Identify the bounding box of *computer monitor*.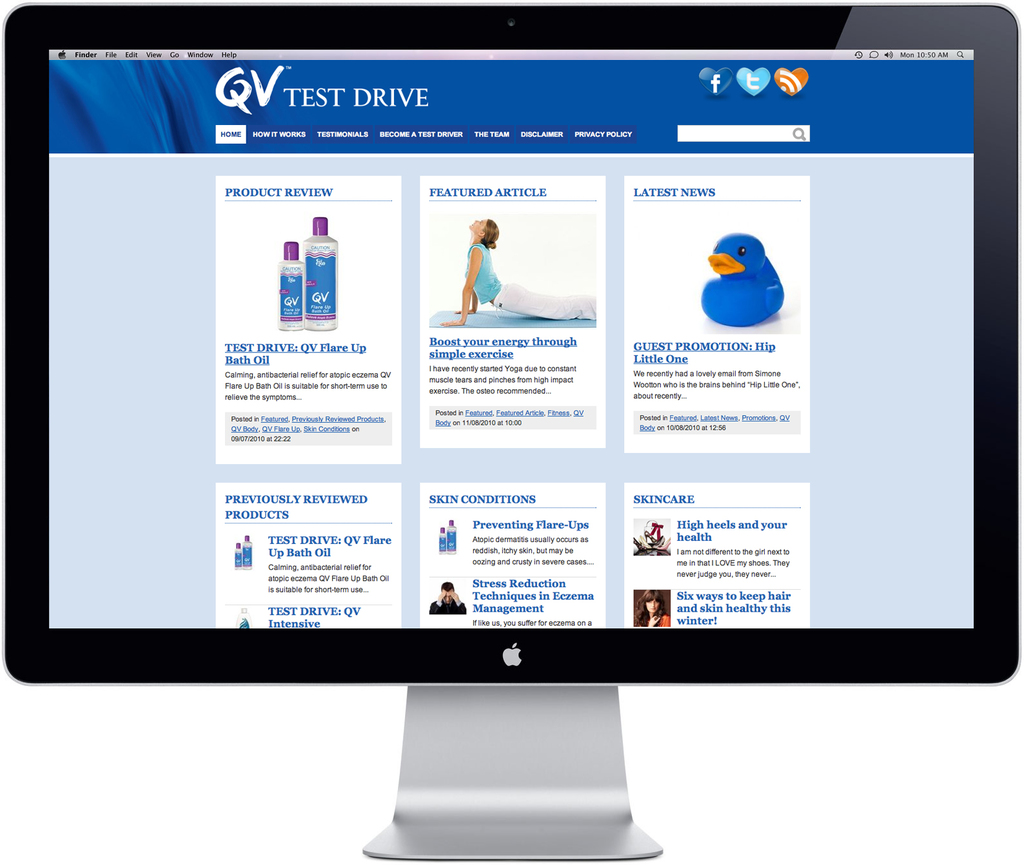
[3,0,1023,808].
